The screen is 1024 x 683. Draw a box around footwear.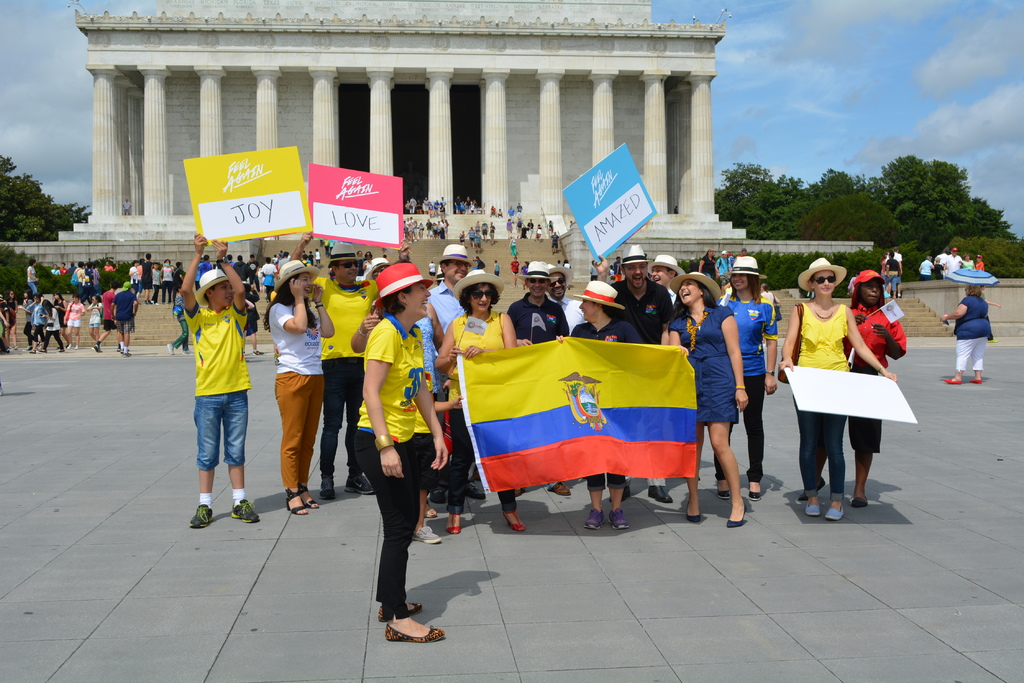
[372,599,458,652].
